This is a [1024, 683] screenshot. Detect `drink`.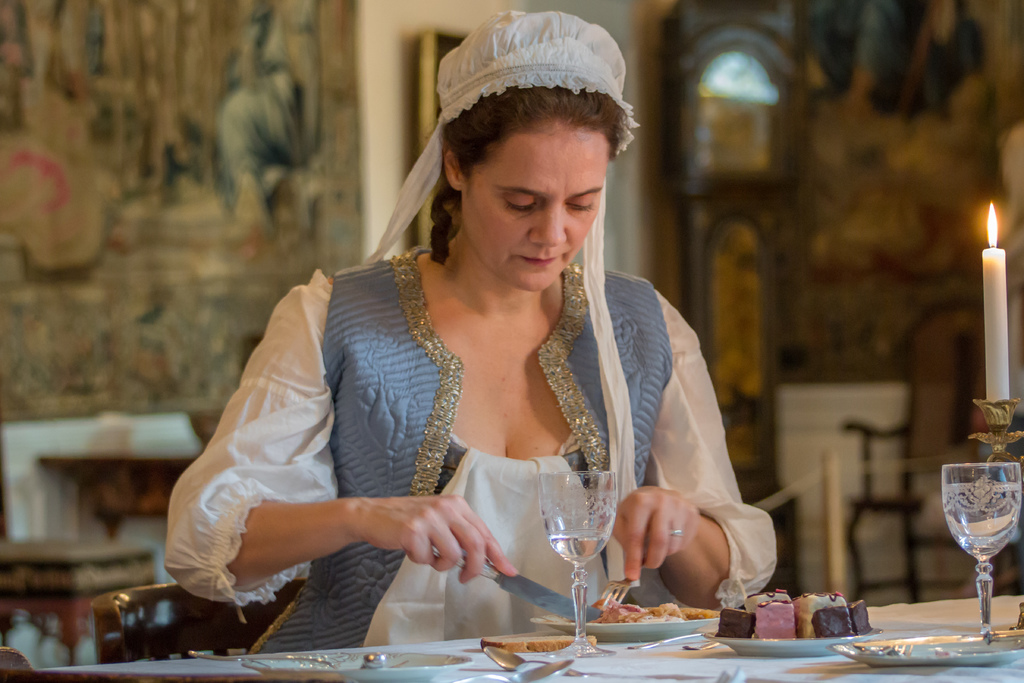
region(920, 441, 1023, 643).
